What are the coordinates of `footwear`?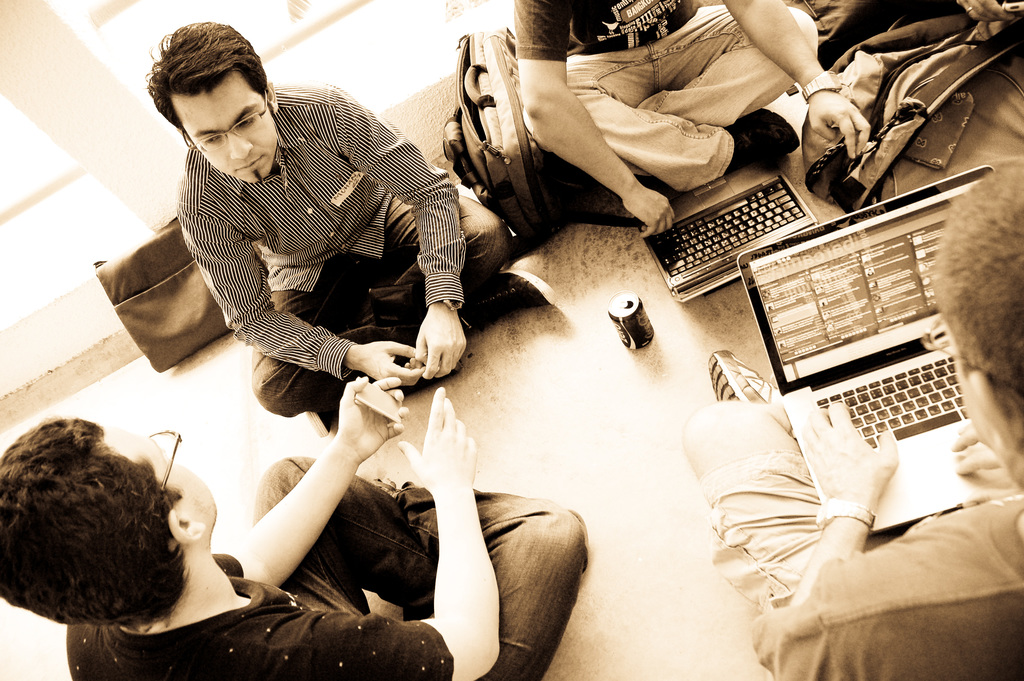
rect(298, 410, 340, 443).
